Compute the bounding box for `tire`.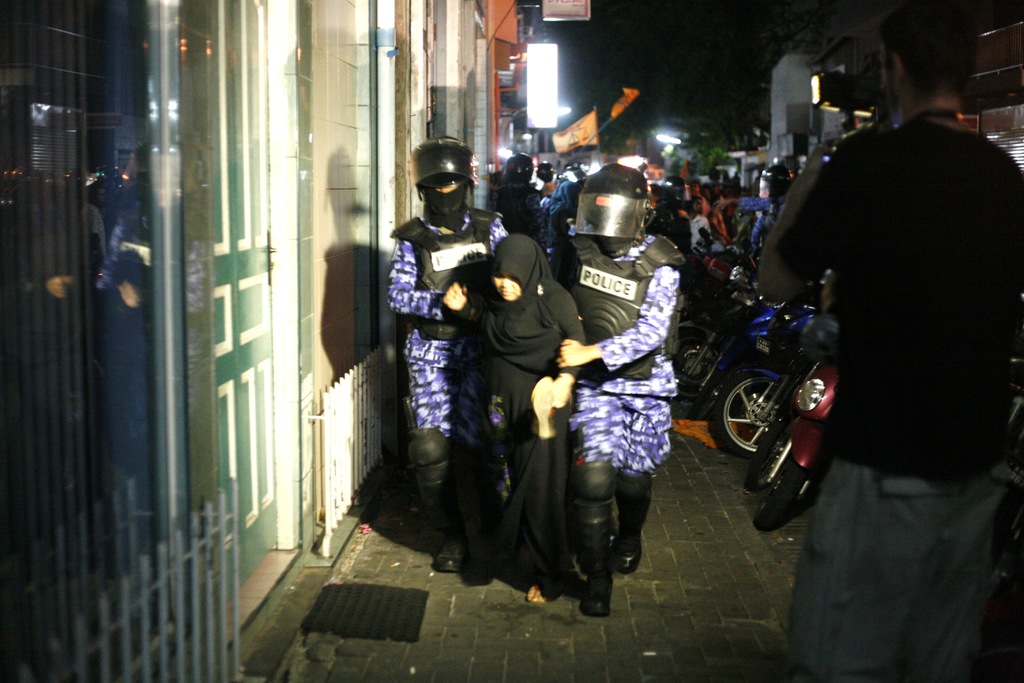
bbox=[689, 369, 729, 417].
